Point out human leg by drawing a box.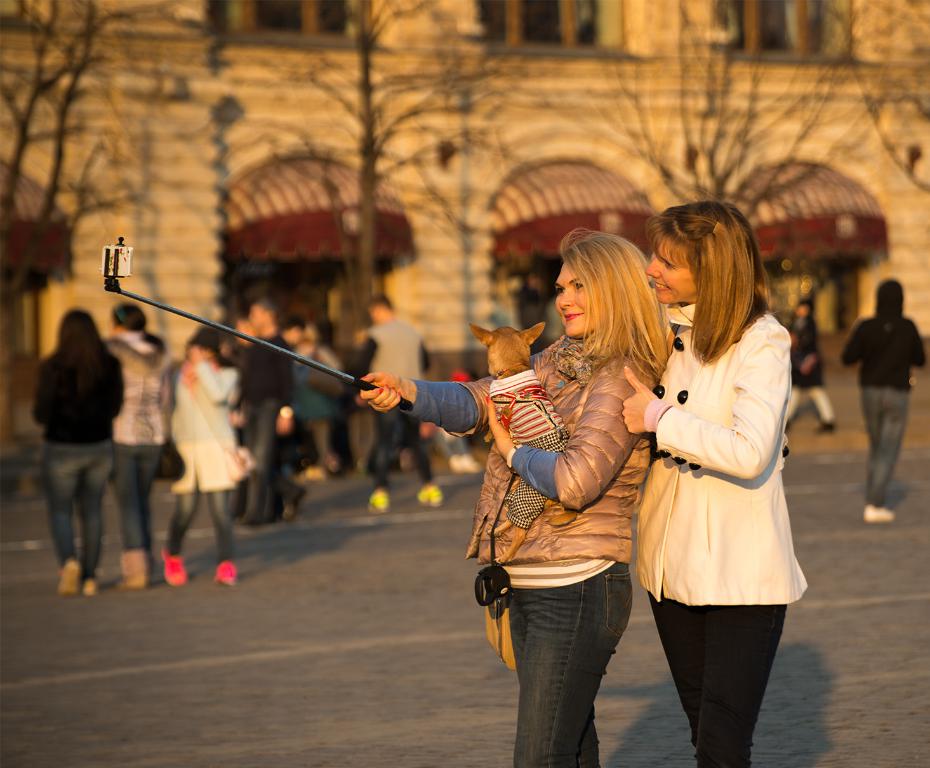
x1=696 y1=558 x2=785 y2=767.
